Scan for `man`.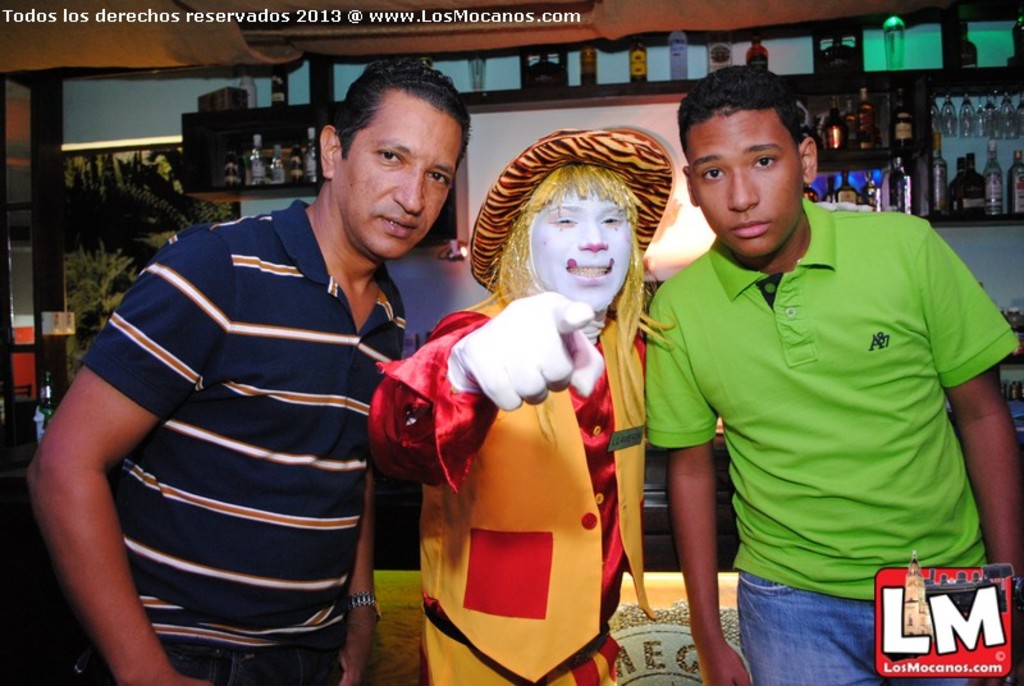
Scan result: crop(366, 125, 680, 685).
